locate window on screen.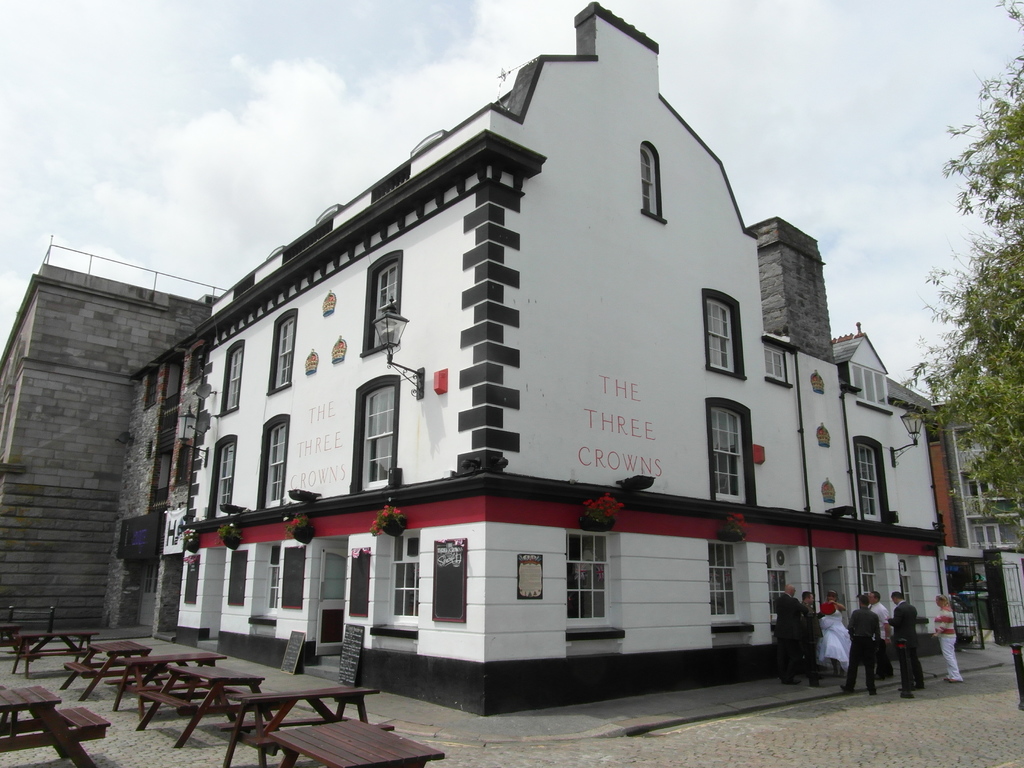
On screen at region(371, 531, 418, 639).
